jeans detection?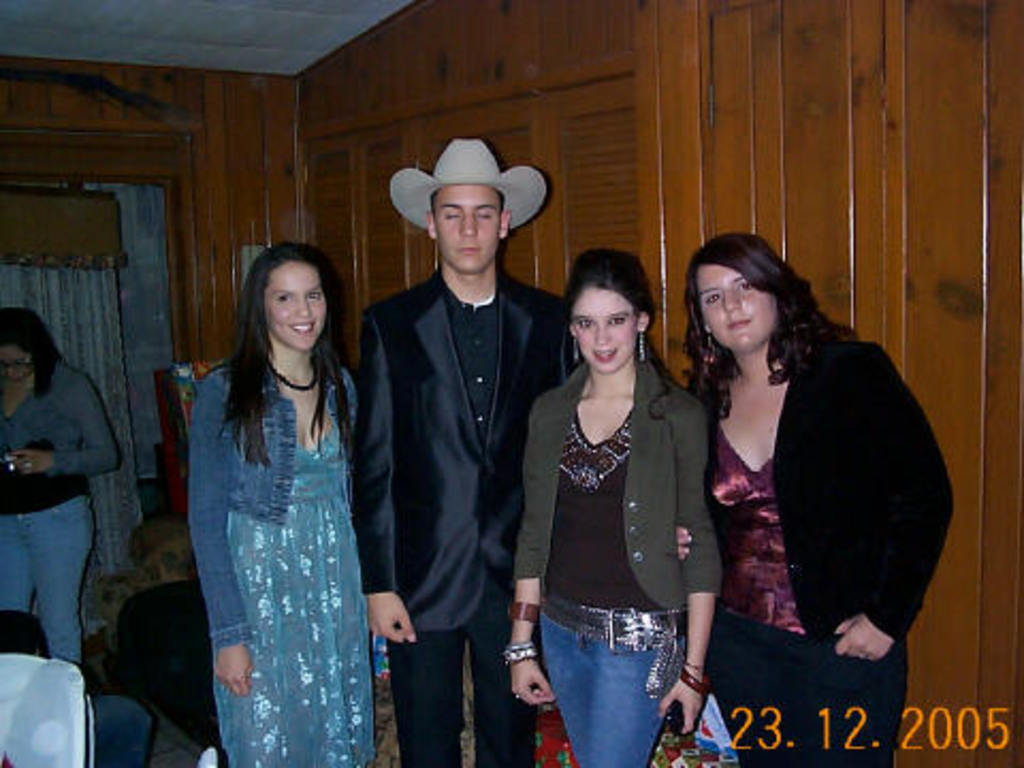
box=[529, 606, 687, 766]
